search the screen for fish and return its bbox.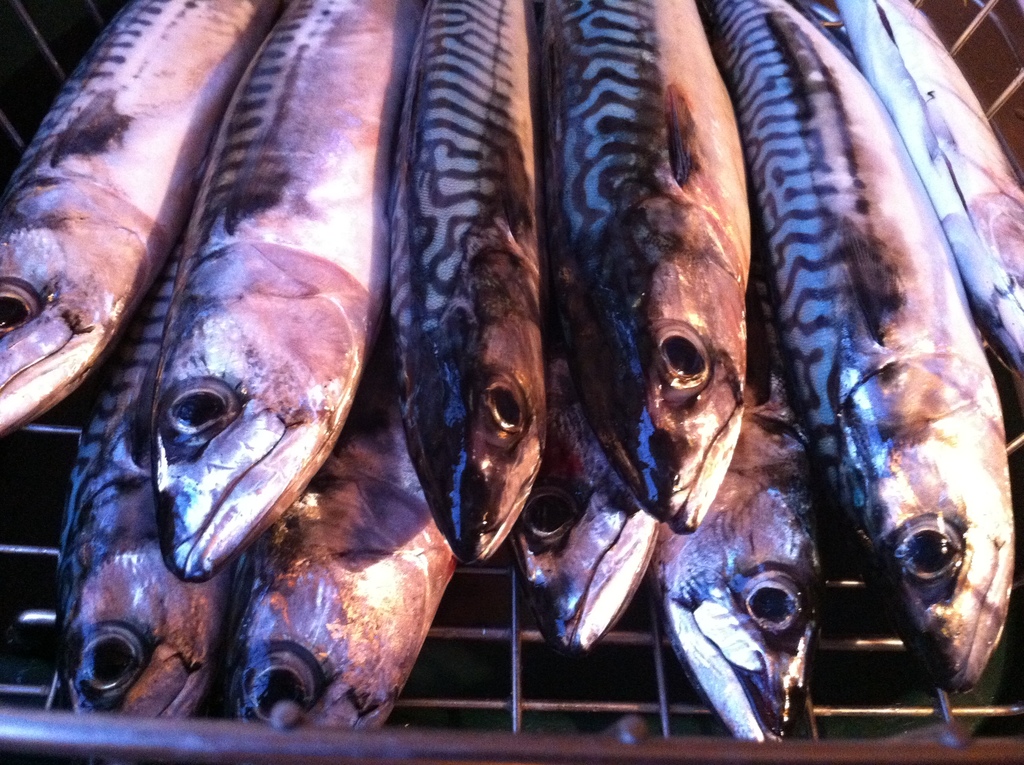
Found: 388,0,532,560.
